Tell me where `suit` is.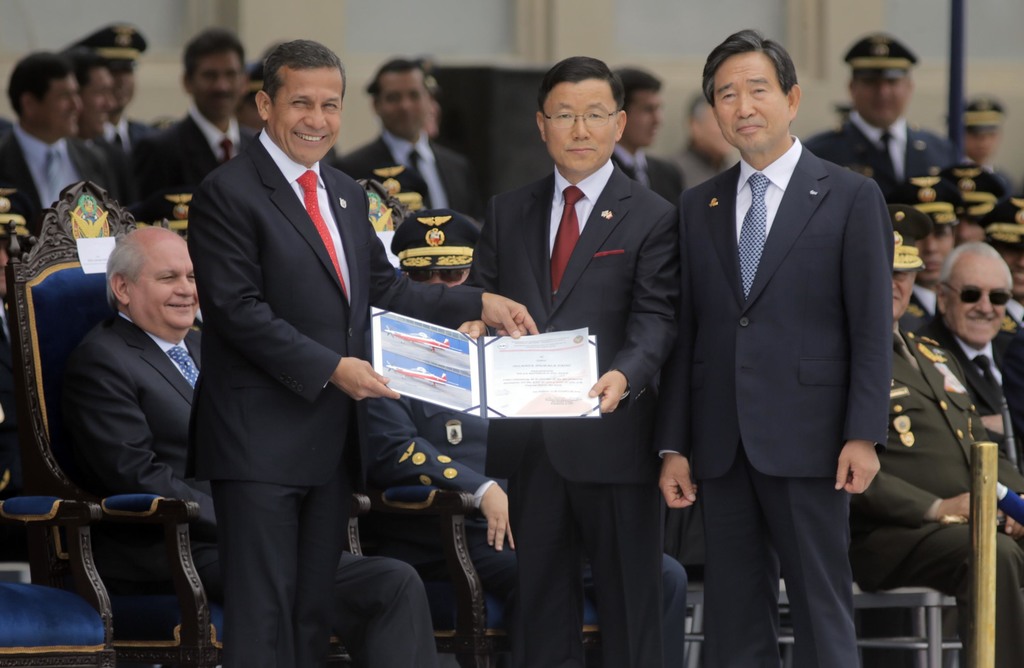
`suit` is at Rect(850, 315, 1023, 667).
